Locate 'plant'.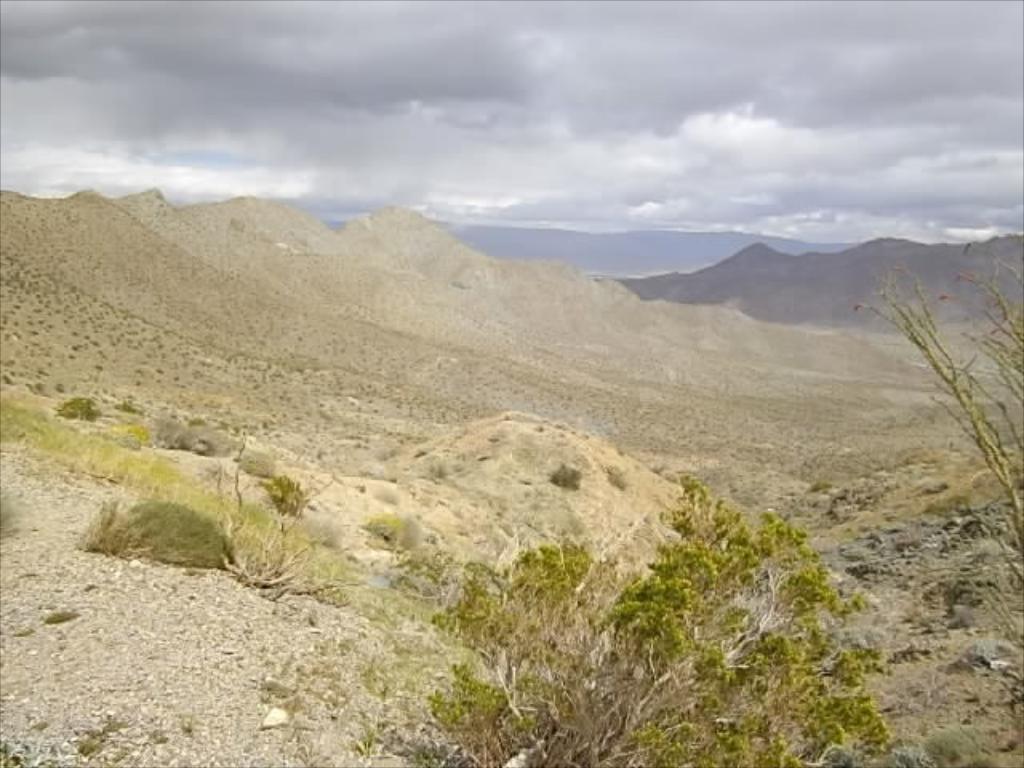
Bounding box: 374,512,418,544.
